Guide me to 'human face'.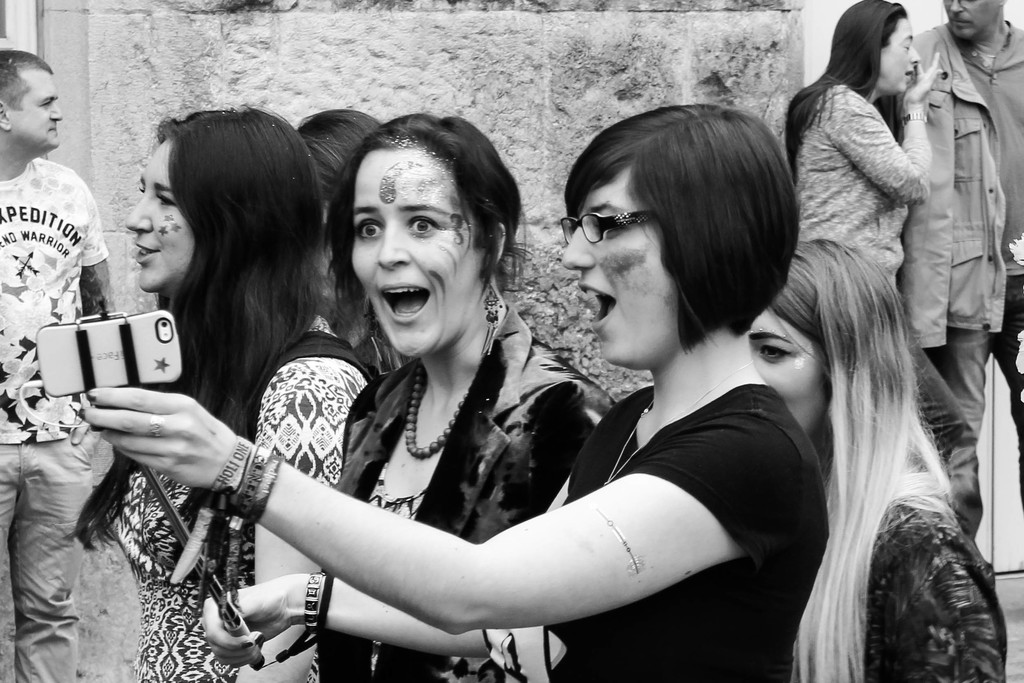
Guidance: BBox(746, 308, 828, 441).
